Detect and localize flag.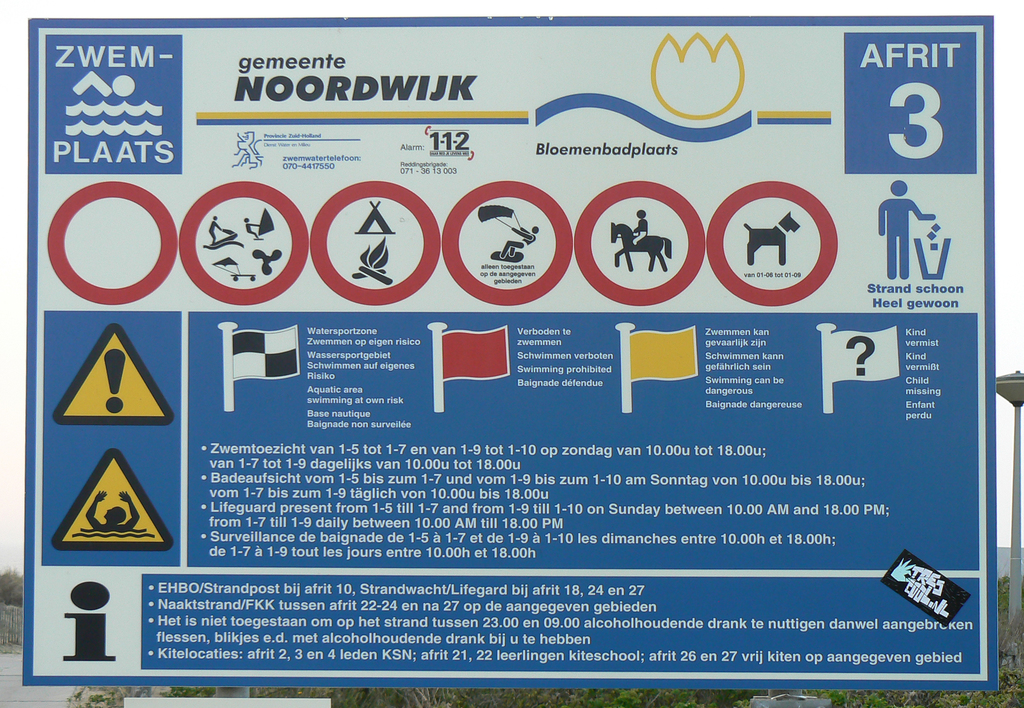
Localized at {"x1": 622, "y1": 325, "x2": 700, "y2": 382}.
